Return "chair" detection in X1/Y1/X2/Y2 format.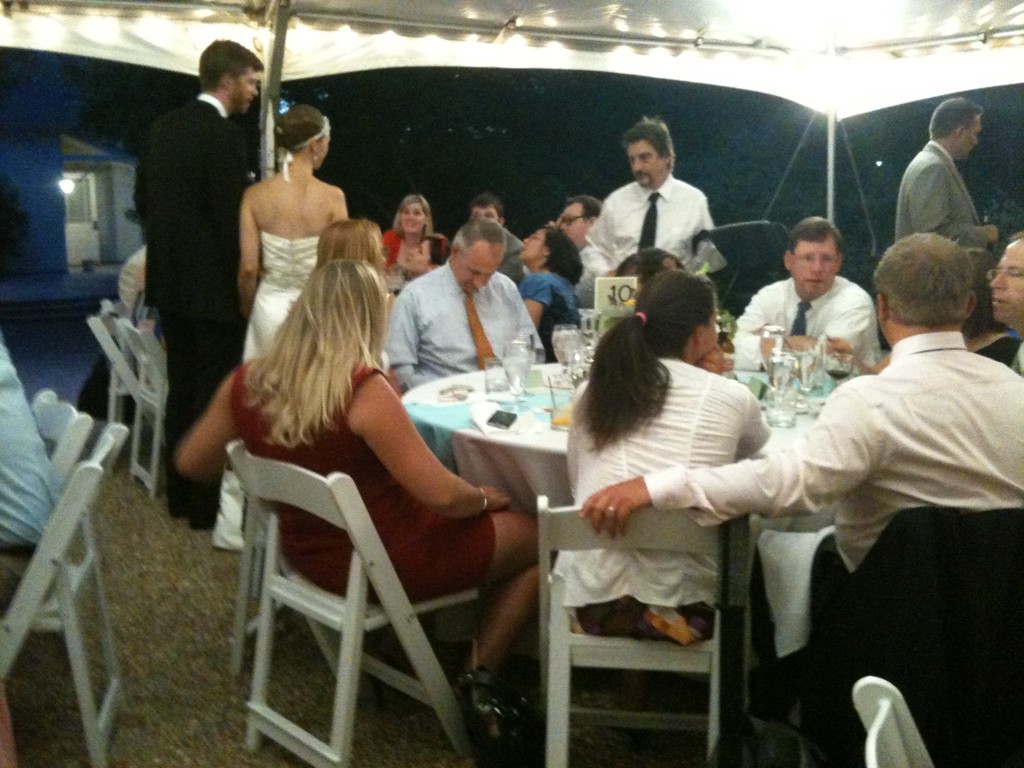
123/311/182/503.
